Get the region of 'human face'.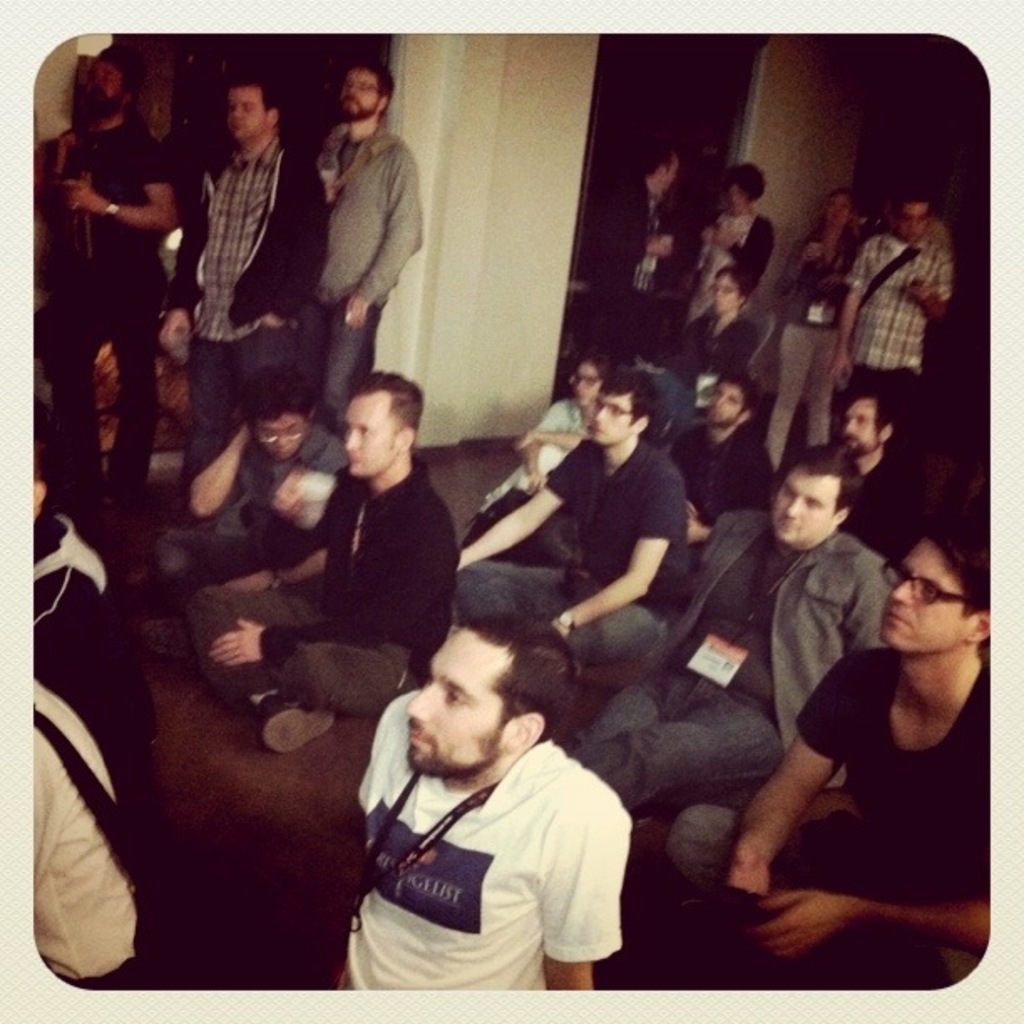
711,274,735,315.
